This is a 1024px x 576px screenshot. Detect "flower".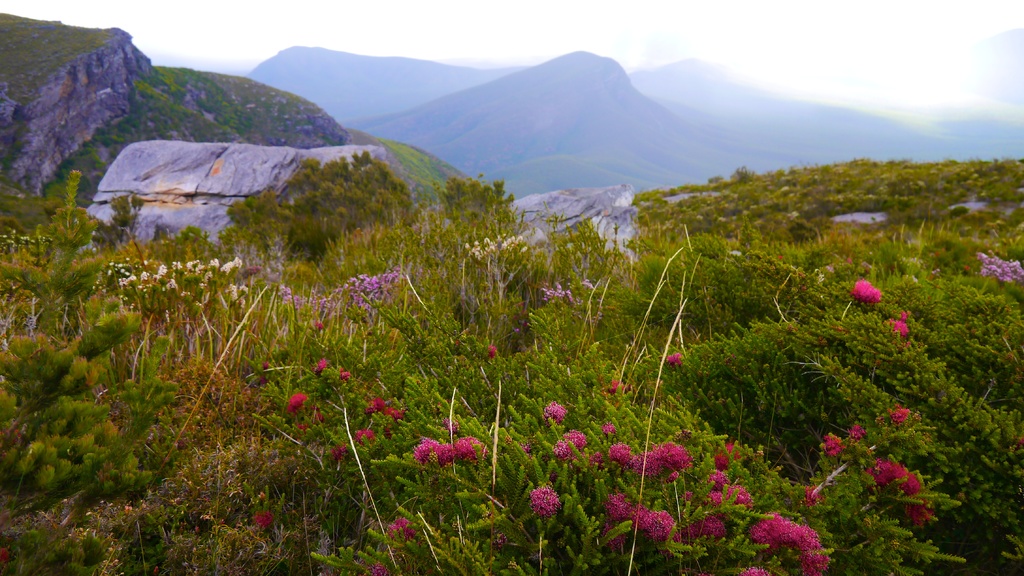
[x1=636, y1=511, x2=671, y2=542].
